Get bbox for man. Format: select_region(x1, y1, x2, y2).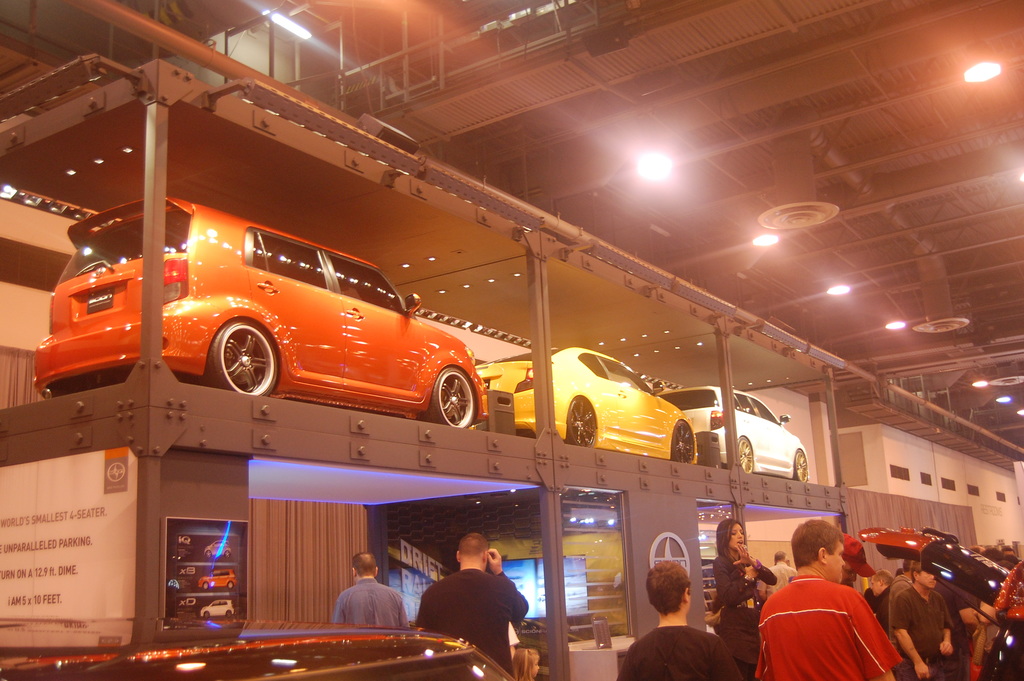
select_region(754, 518, 902, 680).
